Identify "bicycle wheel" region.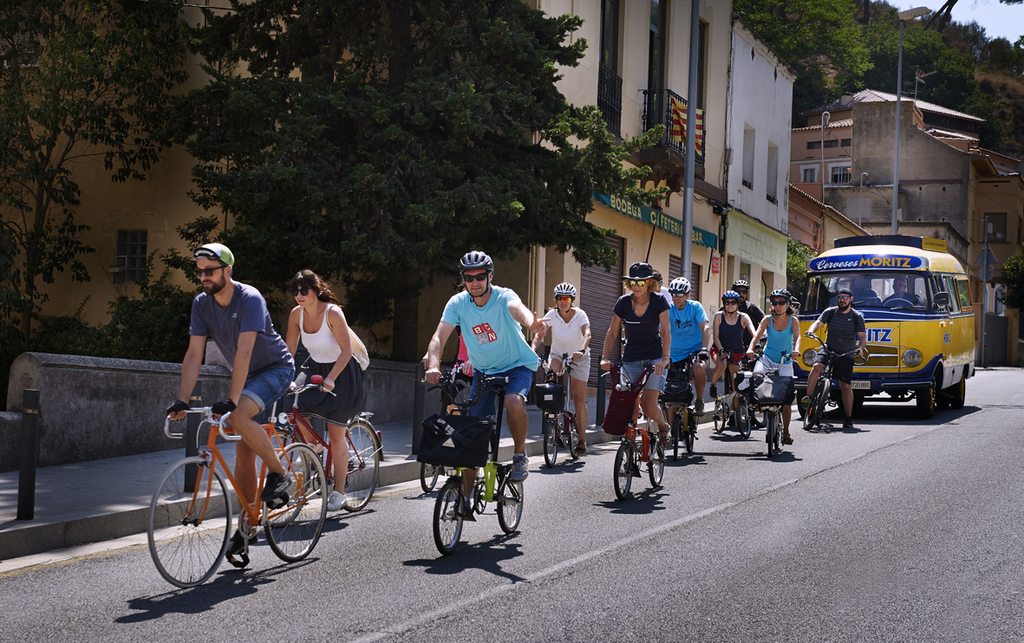
Region: (x1=417, y1=450, x2=441, y2=490).
